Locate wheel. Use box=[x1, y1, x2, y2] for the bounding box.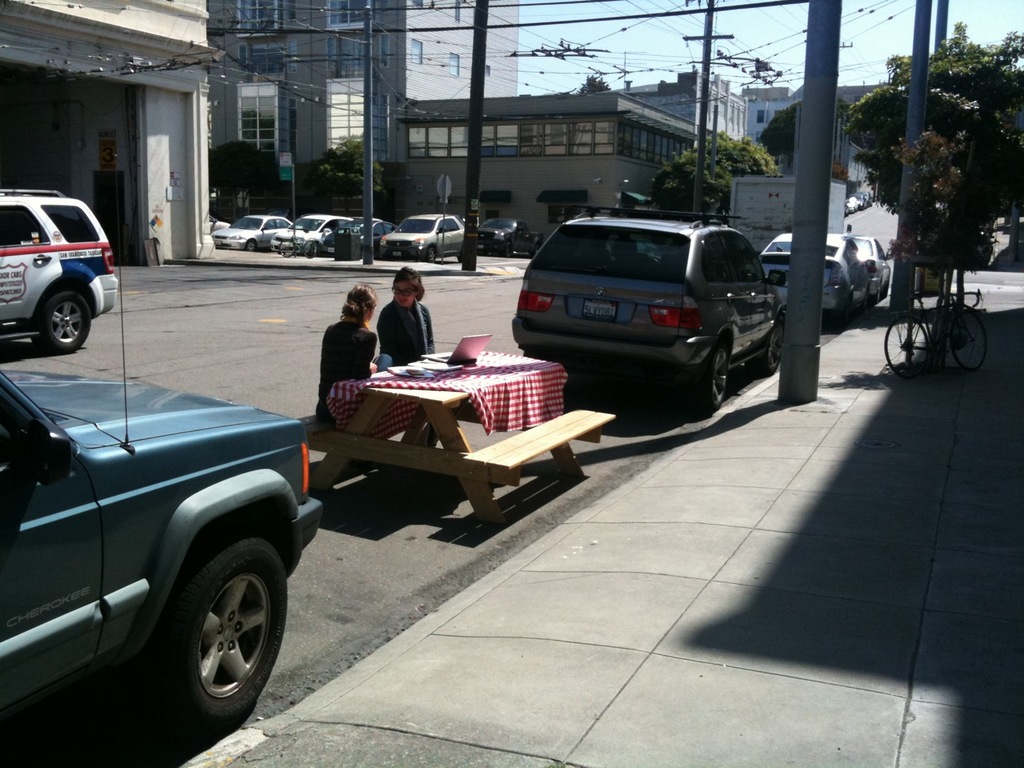
box=[885, 317, 928, 379].
